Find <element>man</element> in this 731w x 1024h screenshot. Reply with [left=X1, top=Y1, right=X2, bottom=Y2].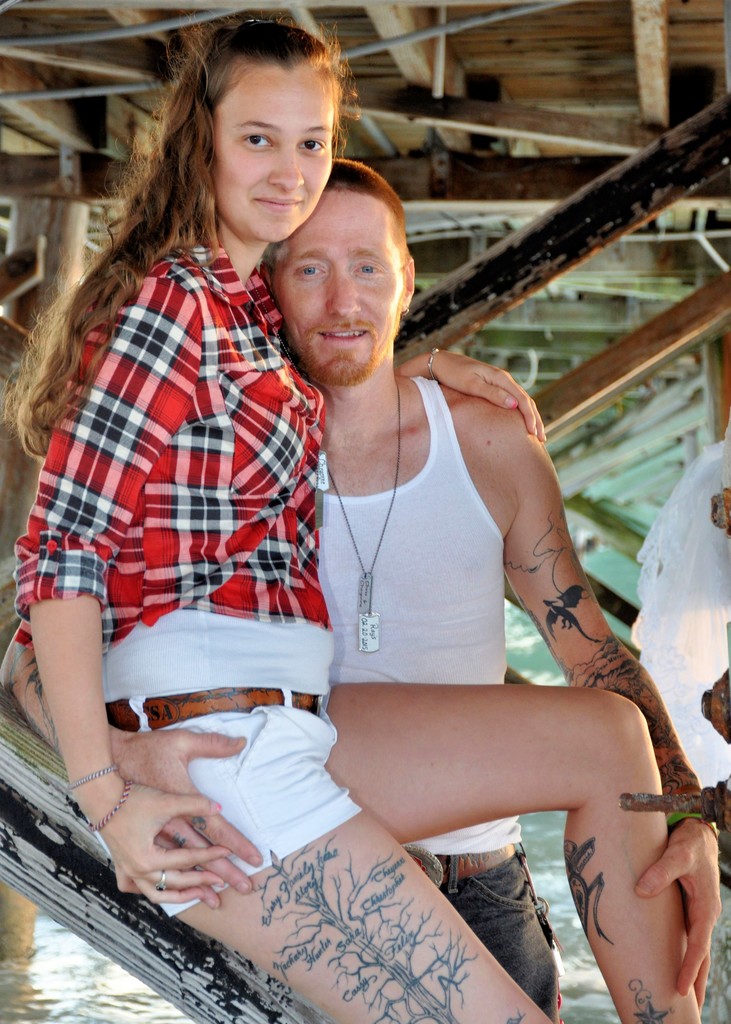
[left=50, top=51, right=547, bottom=980].
